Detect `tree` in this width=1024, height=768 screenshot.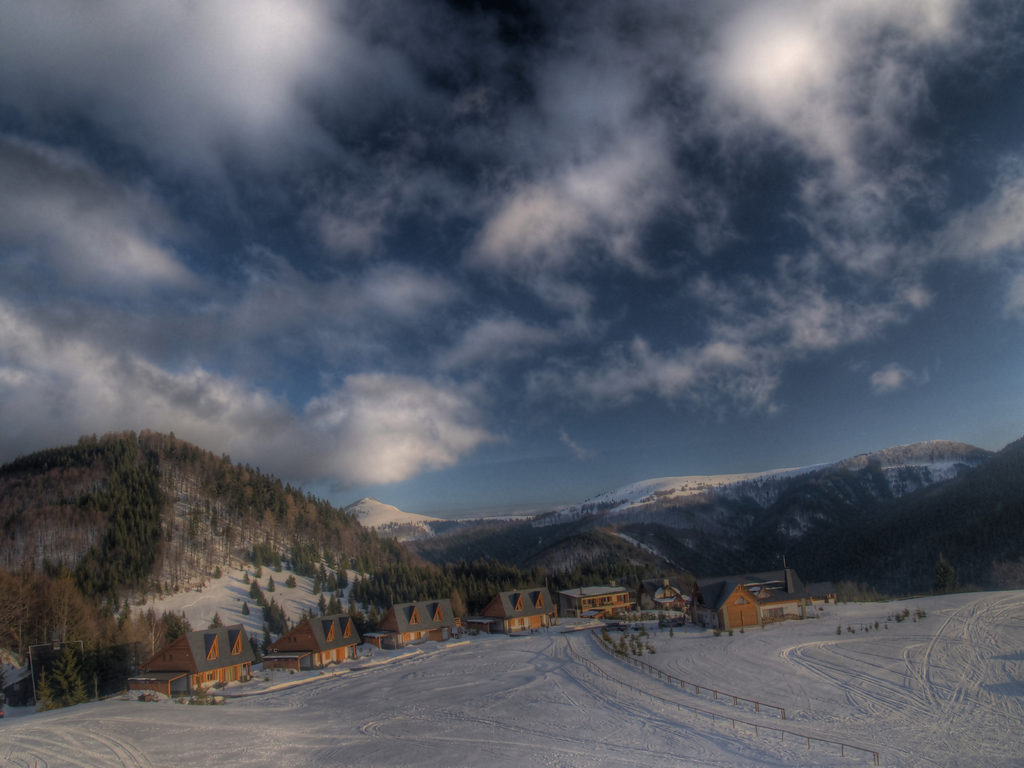
Detection: l=298, t=609, r=316, b=625.
